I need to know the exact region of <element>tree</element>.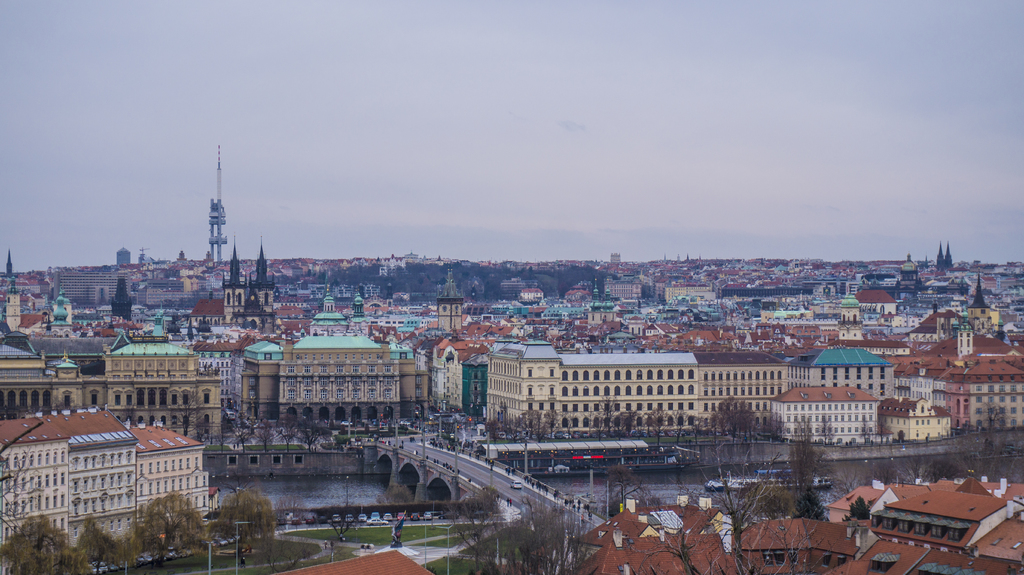
Region: left=440, top=486, right=507, bottom=574.
